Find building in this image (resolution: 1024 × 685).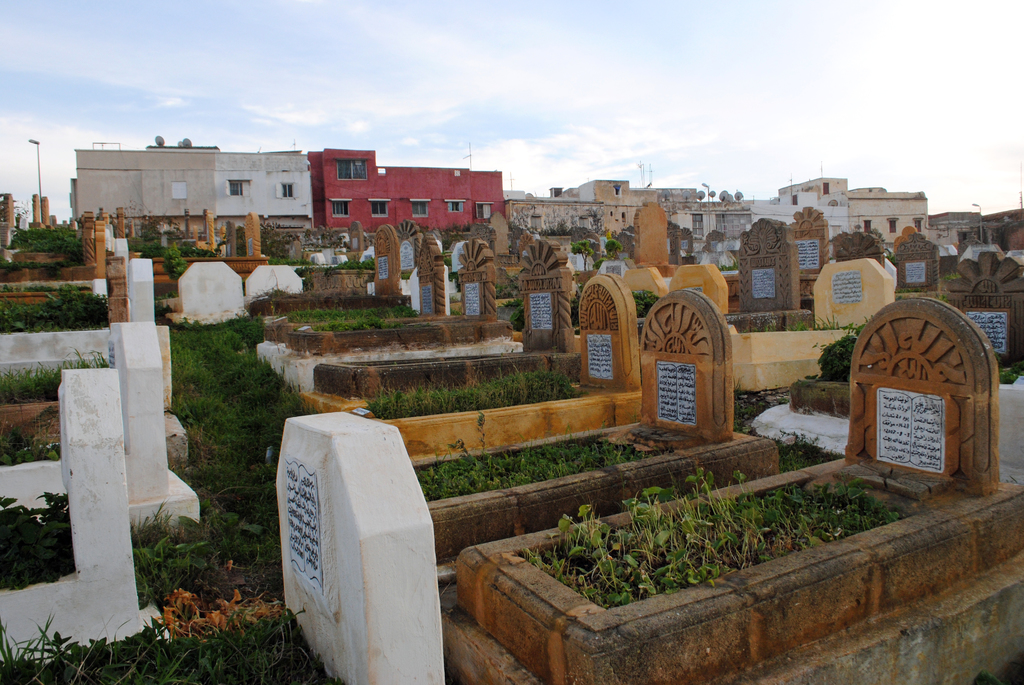
[660, 185, 755, 248].
